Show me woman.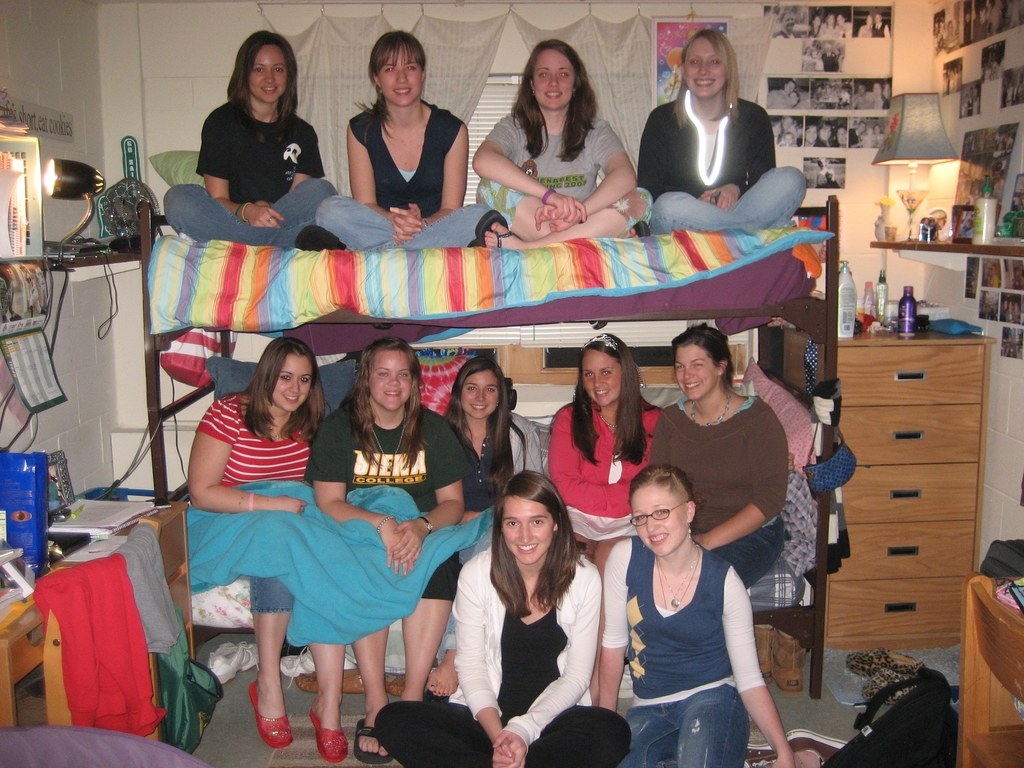
woman is here: left=313, top=30, right=506, bottom=254.
